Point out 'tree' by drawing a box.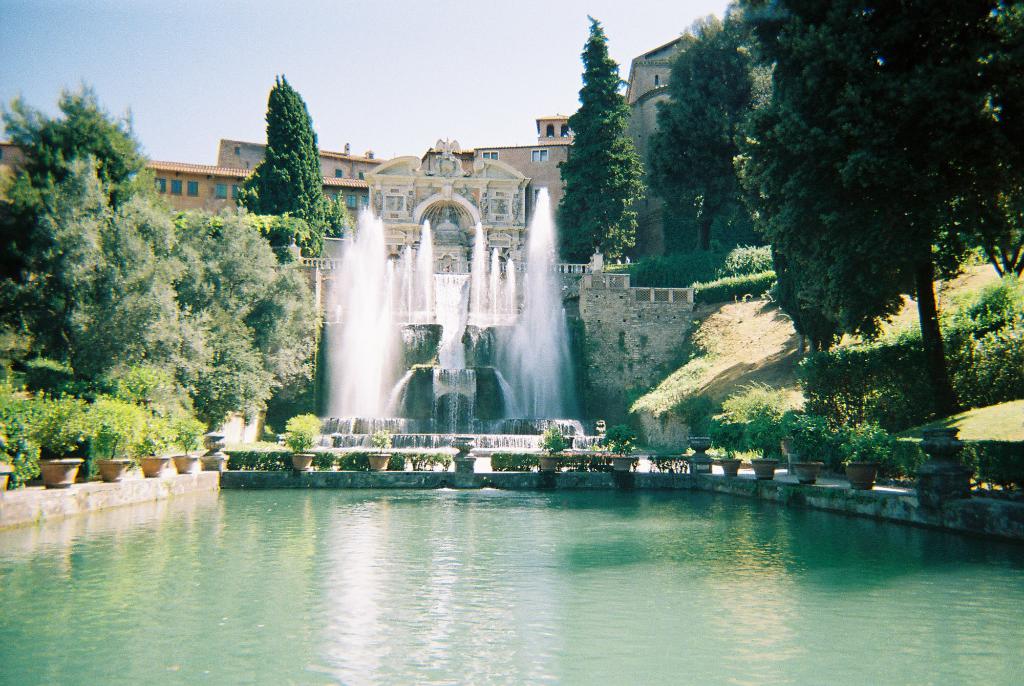
20, 80, 275, 391.
